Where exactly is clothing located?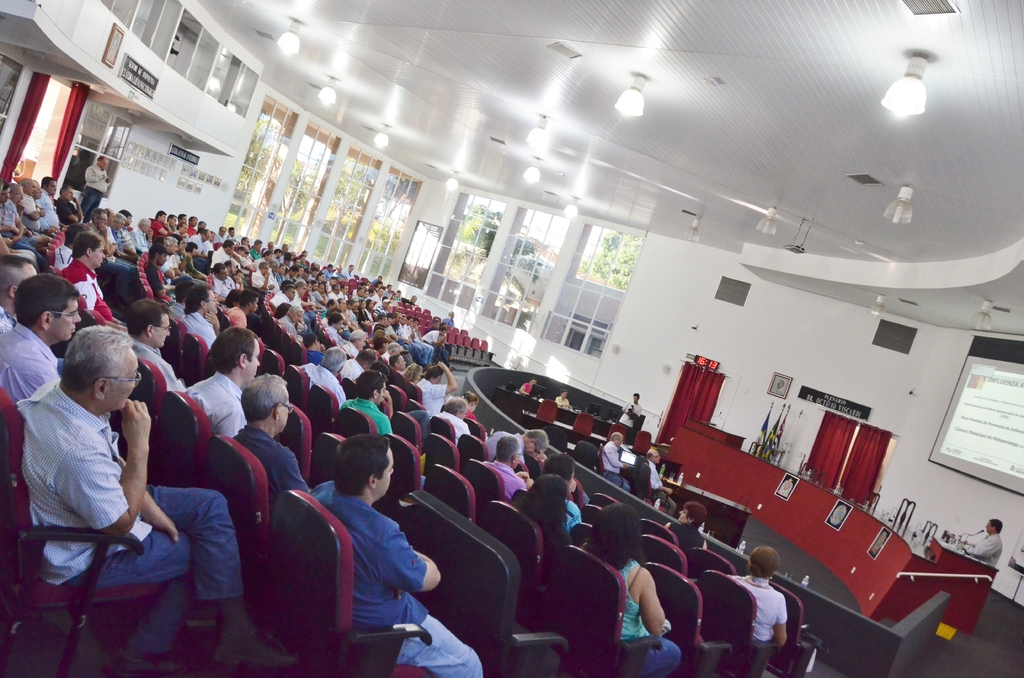
Its bounding box is {"left": 81, "top": 161, "right": 111, "bottom": 219}.
